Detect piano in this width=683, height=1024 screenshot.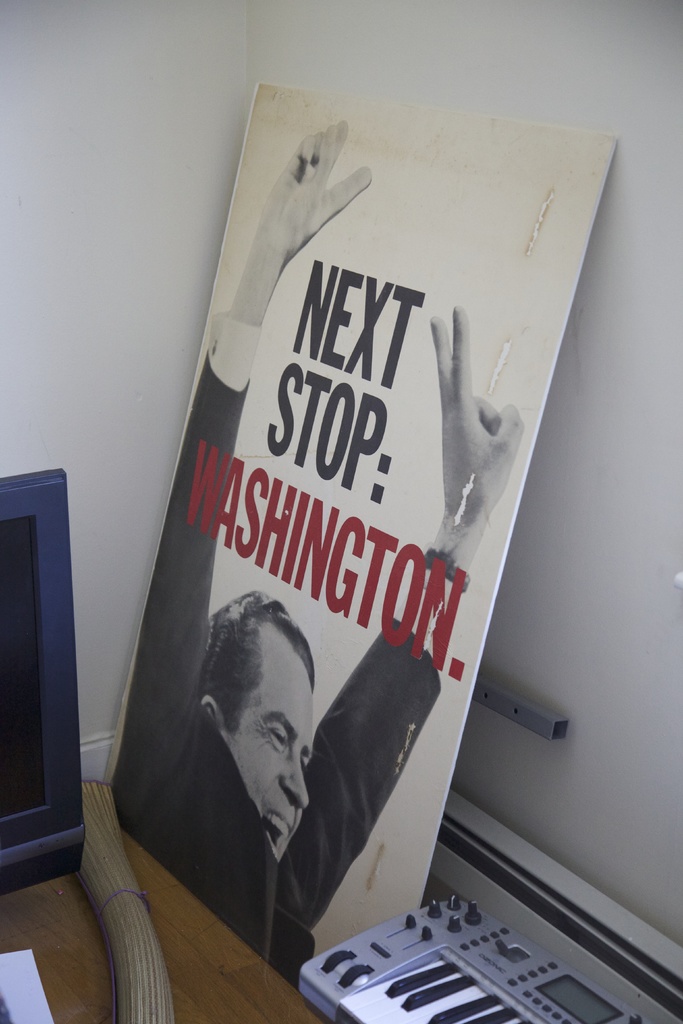
Detection: box(310, 883, 674, 1023).
